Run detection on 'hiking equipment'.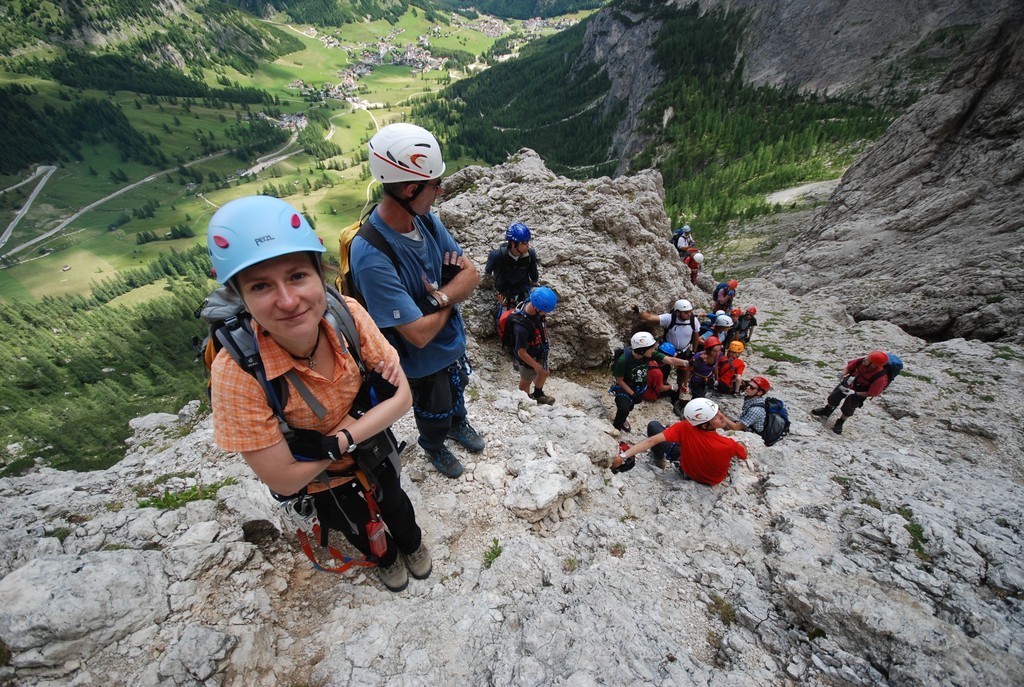
Result: l=860, t=350, r=885, b=363.
